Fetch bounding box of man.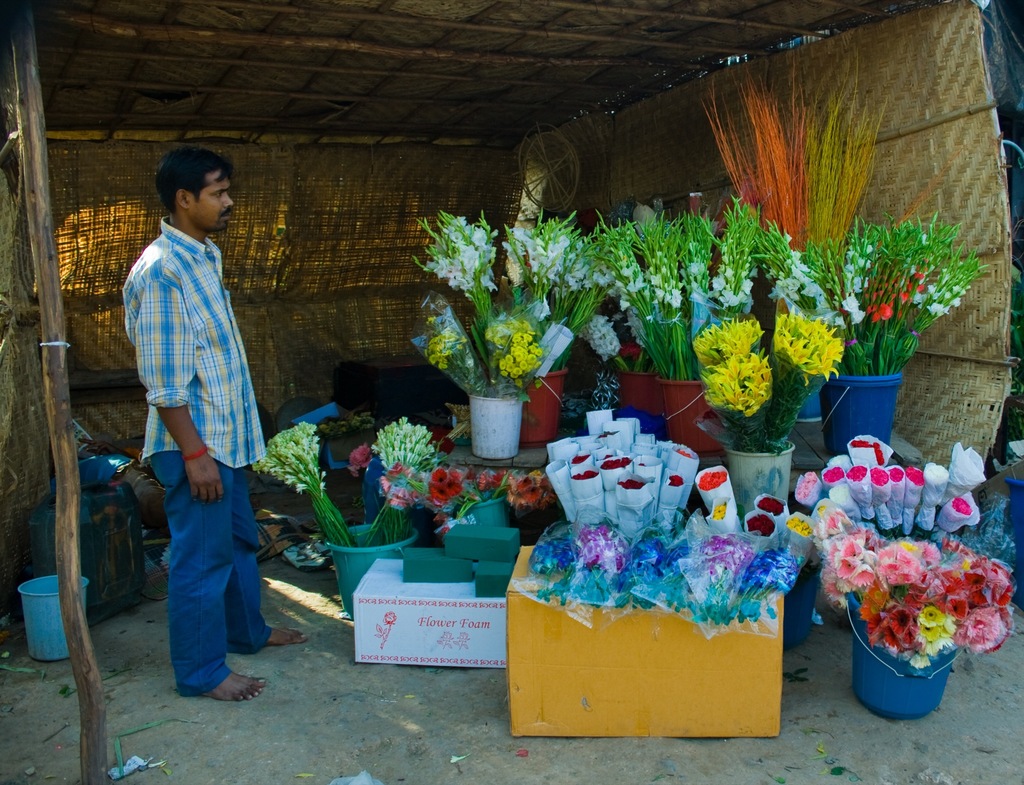
Bbox: <region>125, 138, 274, 742</region>.
